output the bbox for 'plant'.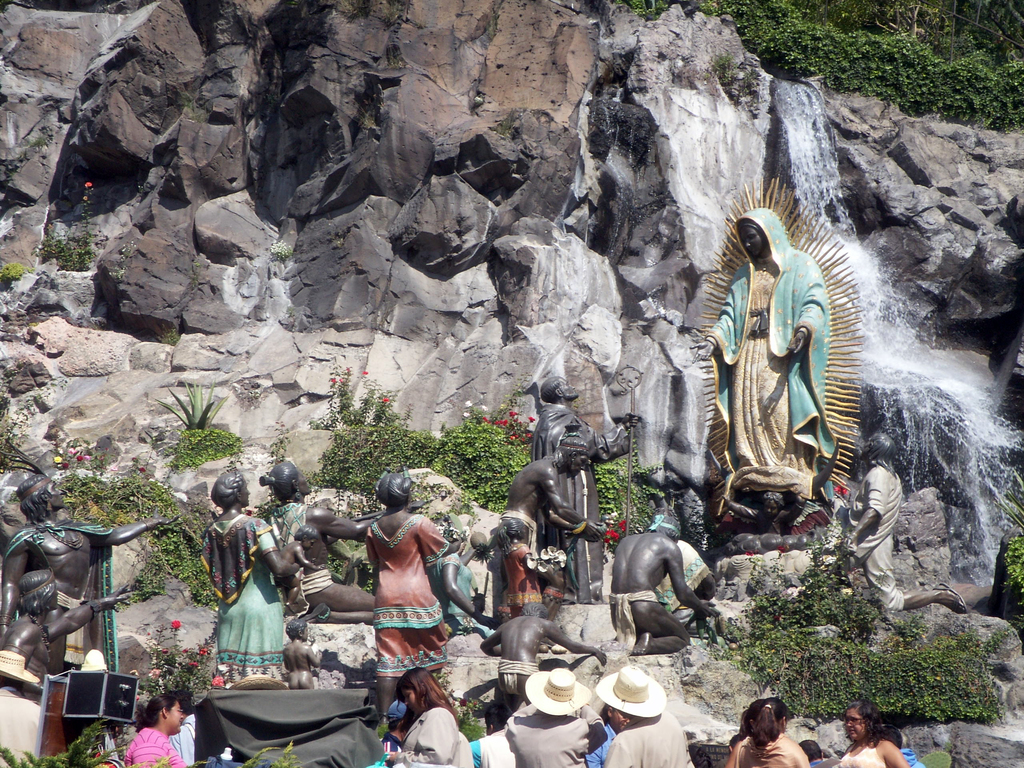
(1001, 536, 1023, 627).
